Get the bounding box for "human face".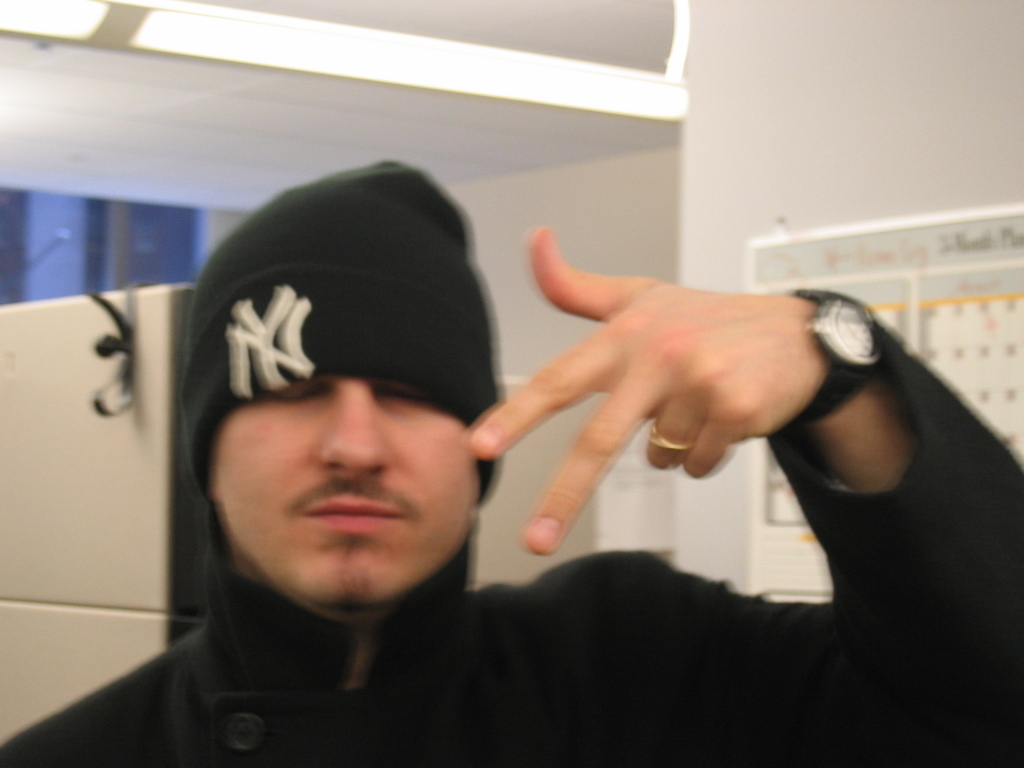
bbox=(209, 372, 480, 606).
